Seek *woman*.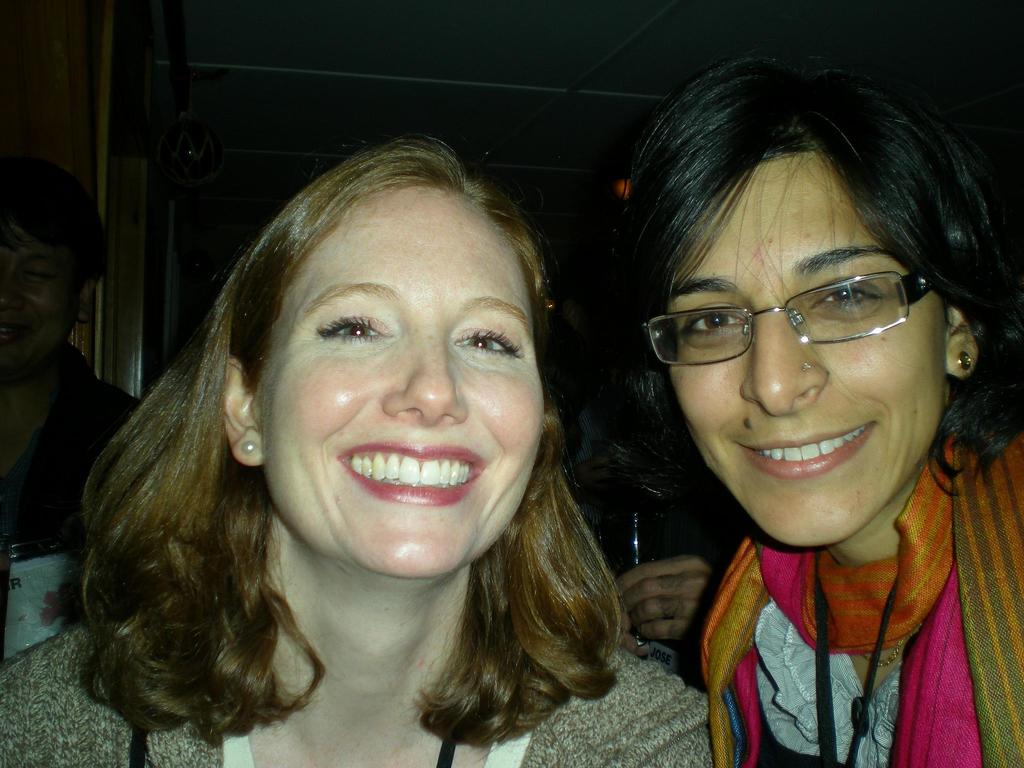
Rect(49, 142, 680, 758).
